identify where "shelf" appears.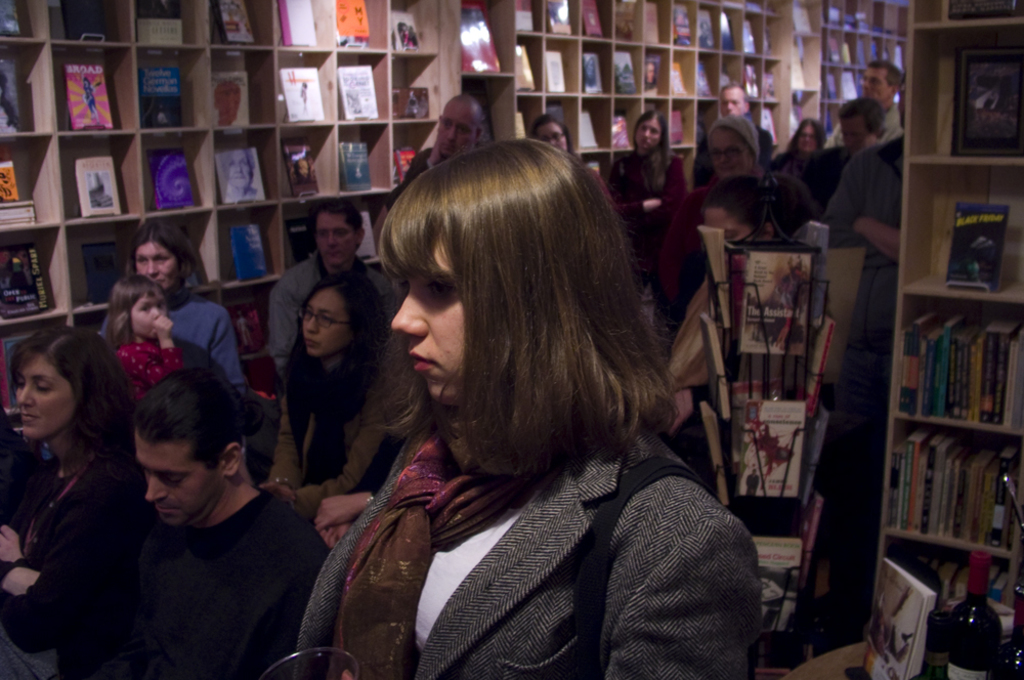
Appears at {"x1": 362, "y1": 0, "x2": 517, "y2": 330}.
